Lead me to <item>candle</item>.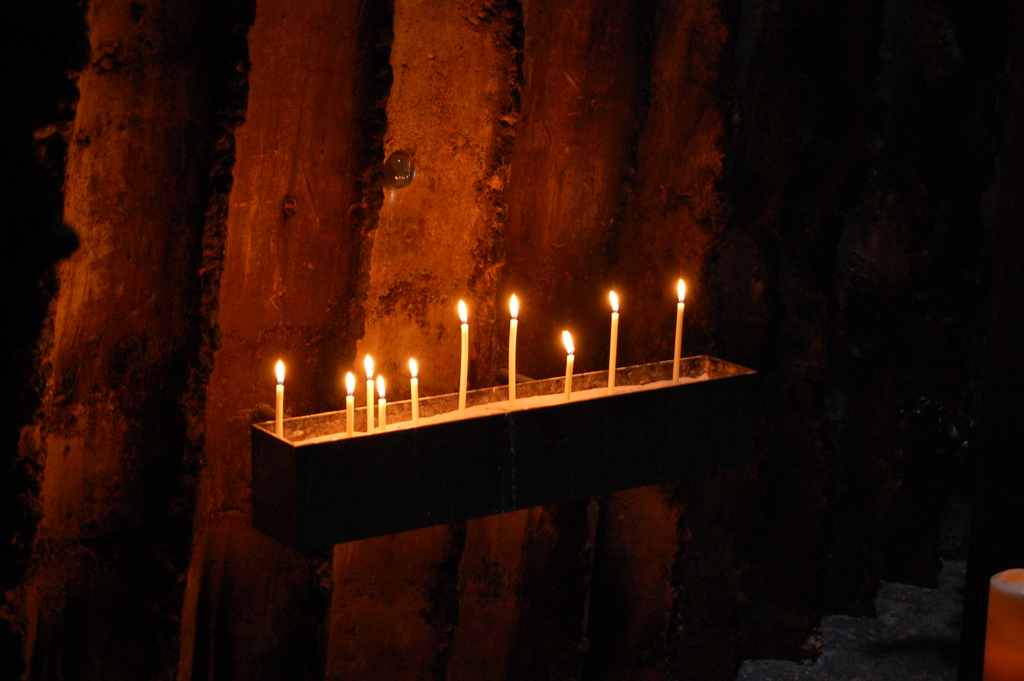
Lead to 676, 280, 687, 381.
